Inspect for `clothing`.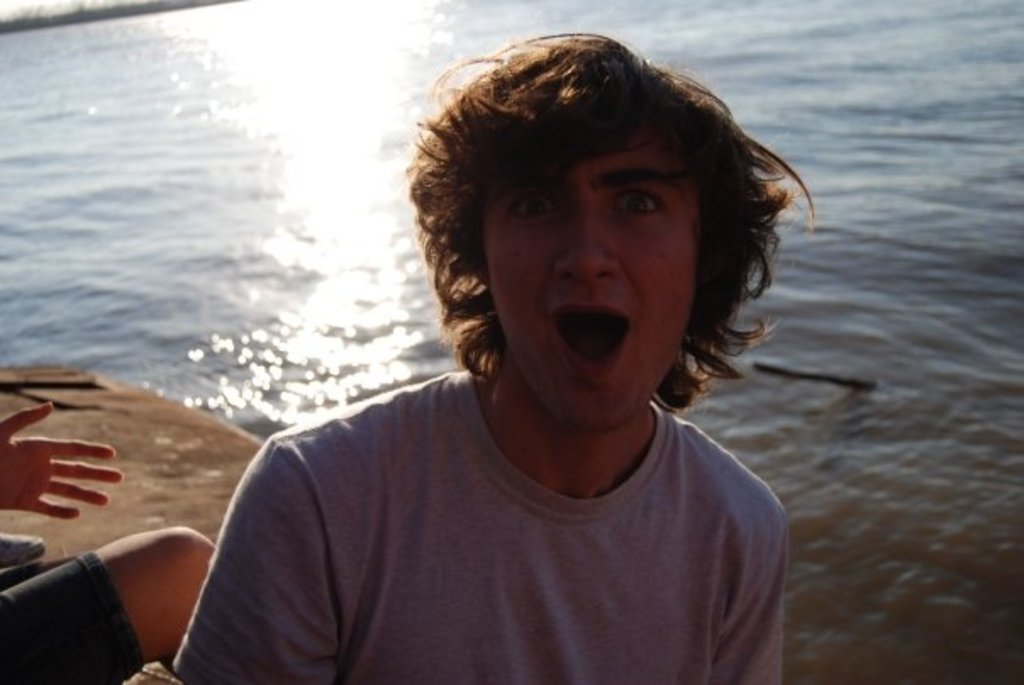
Inspection: Rect(173, 370, 787, 683).
